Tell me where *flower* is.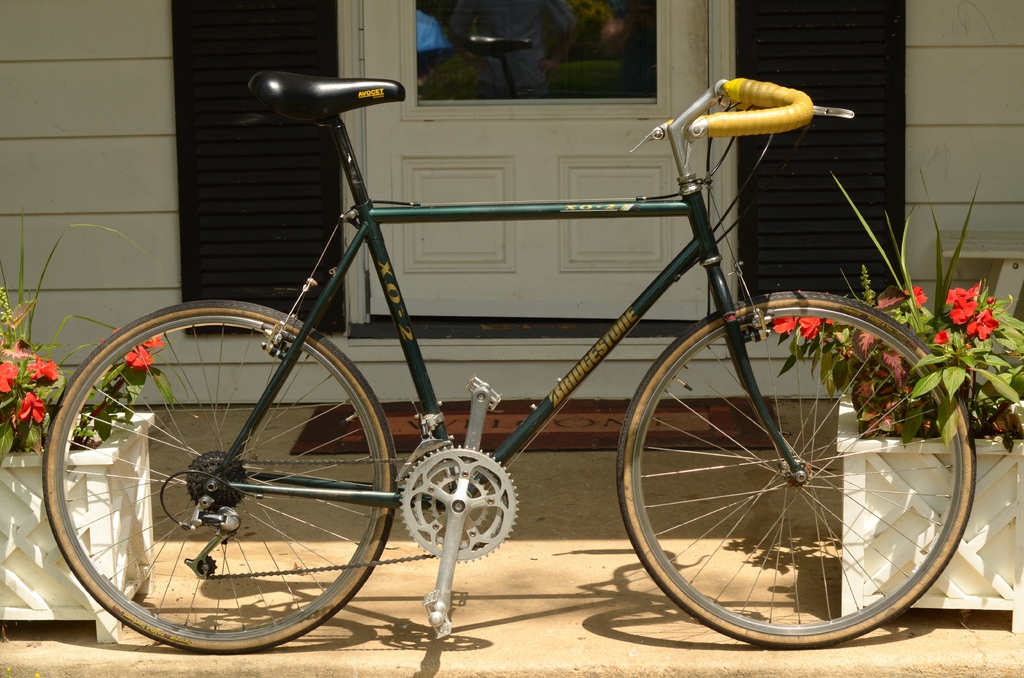
*flower* is at bbox=(964, 307, 999, 341).
